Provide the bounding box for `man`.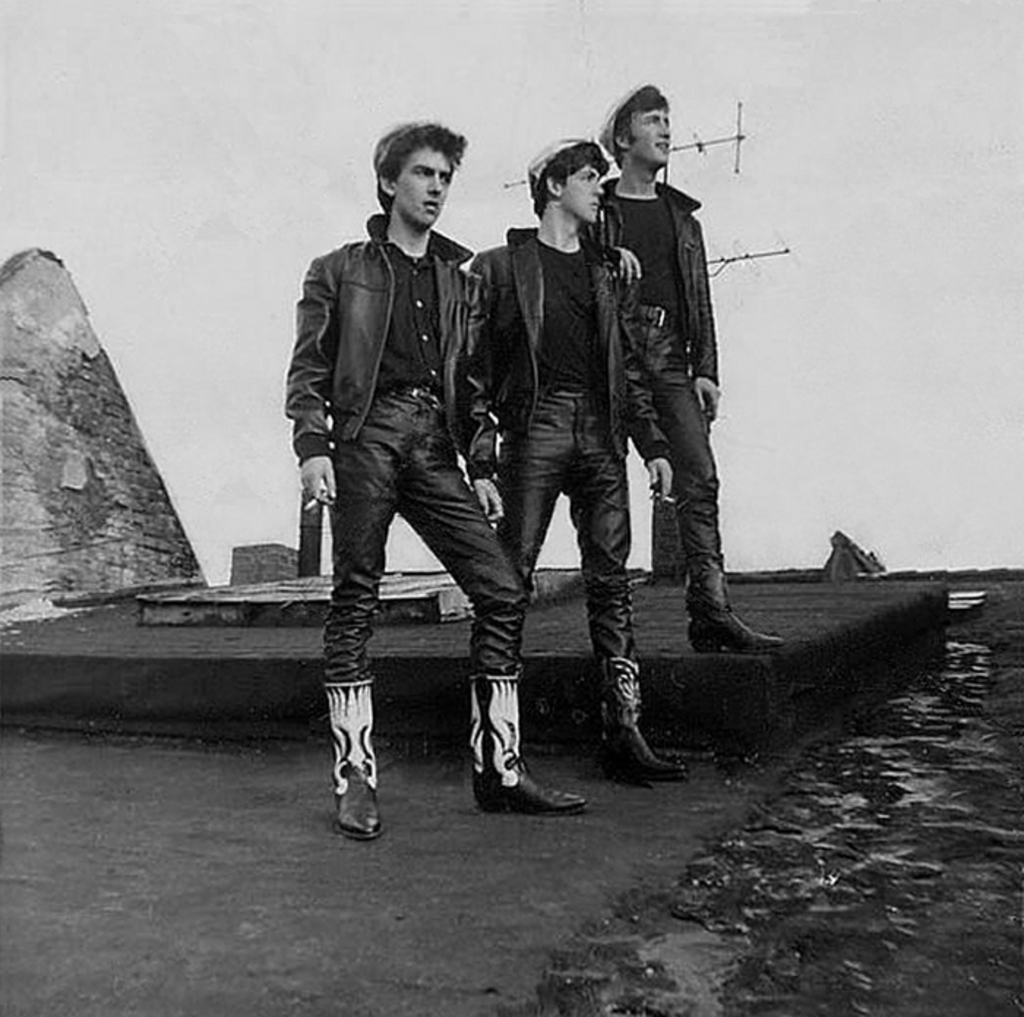
region(478, 136, 692, 781).
